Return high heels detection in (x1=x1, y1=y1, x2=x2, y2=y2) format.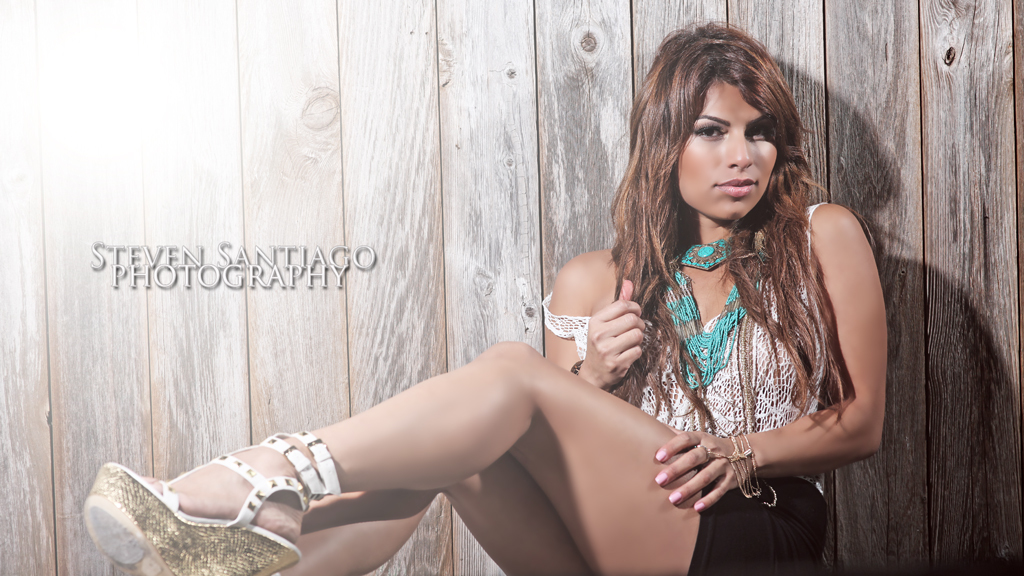
(x1=104, y1=385, x2=359, y2=567).
